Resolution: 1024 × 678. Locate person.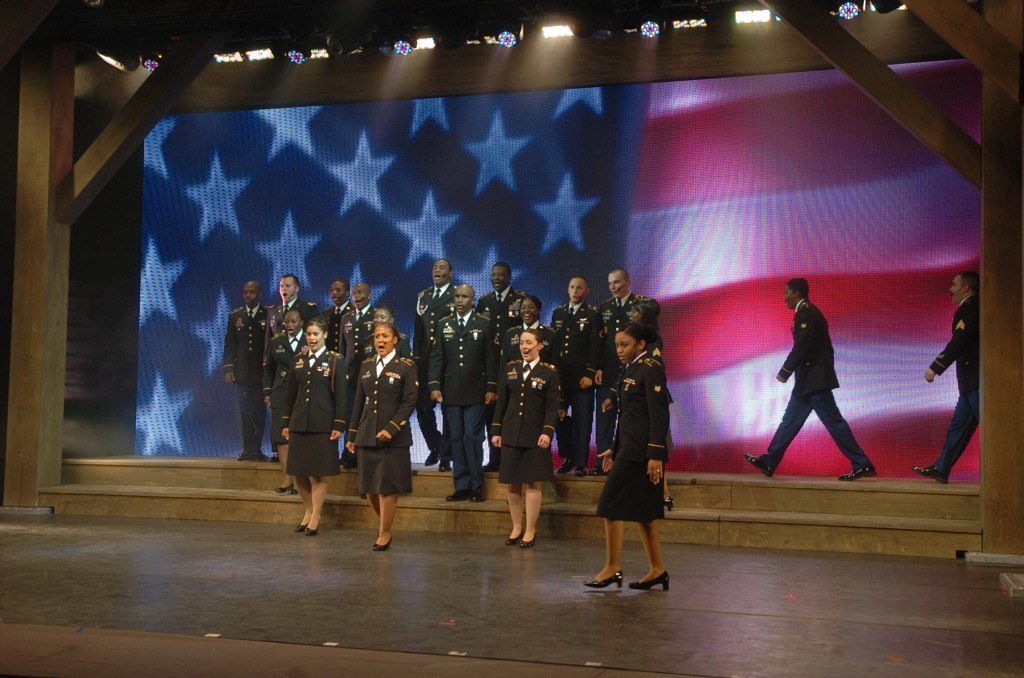
crop(599, 299, 688, 604).
